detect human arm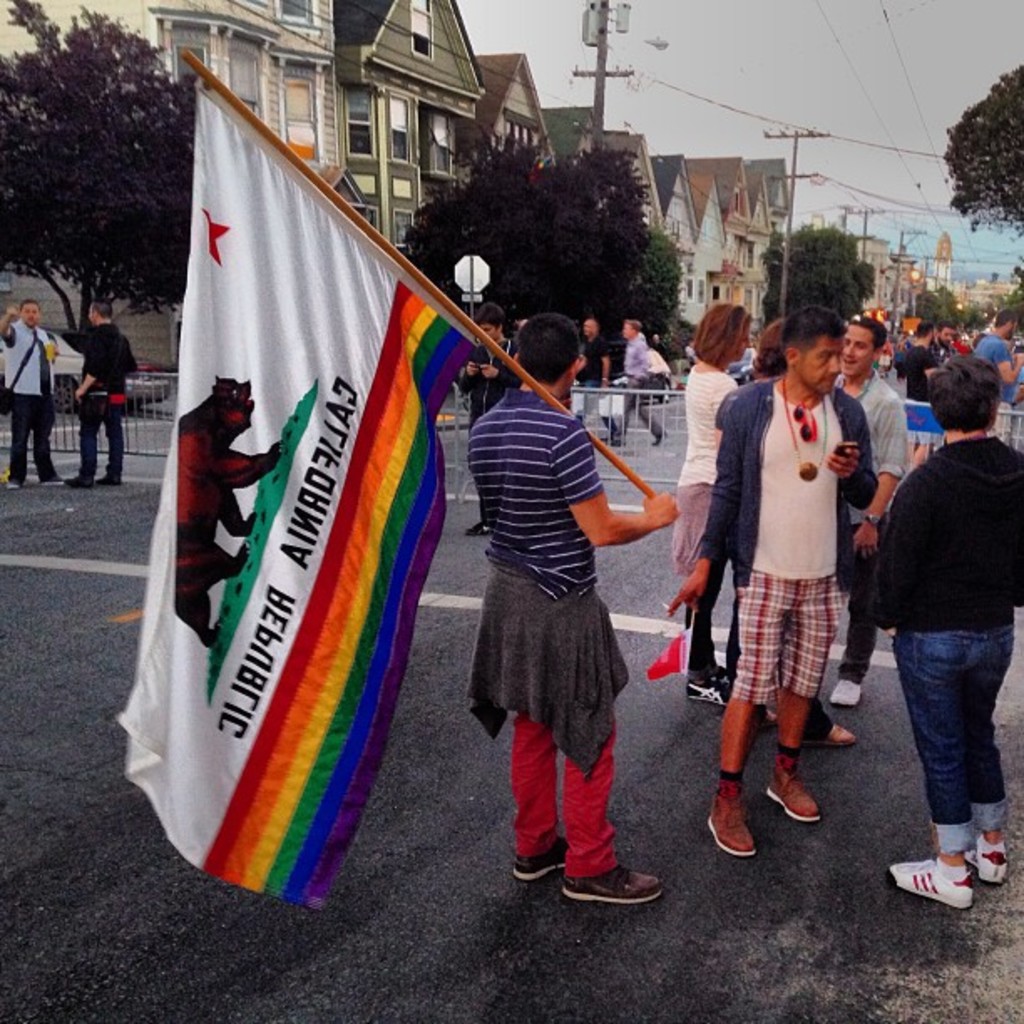
(left=559, top=428, right=684, bottom=550)
